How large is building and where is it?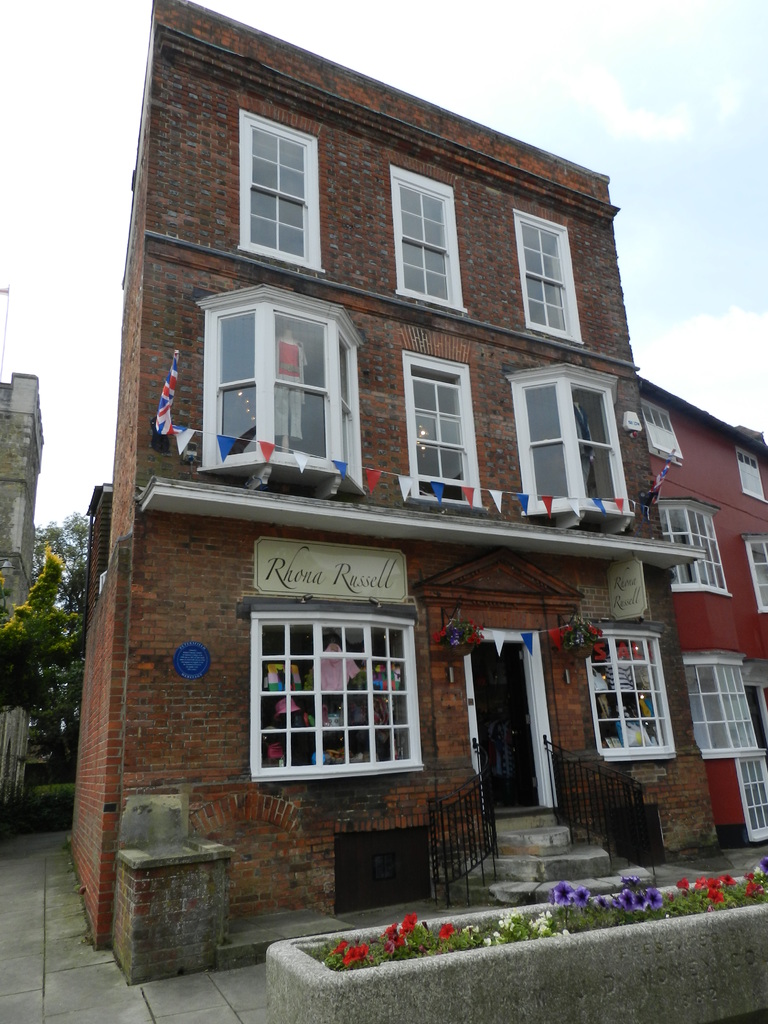
Bounding box: pyautogui.locateOnScreen(67, 1, 767, 982).
